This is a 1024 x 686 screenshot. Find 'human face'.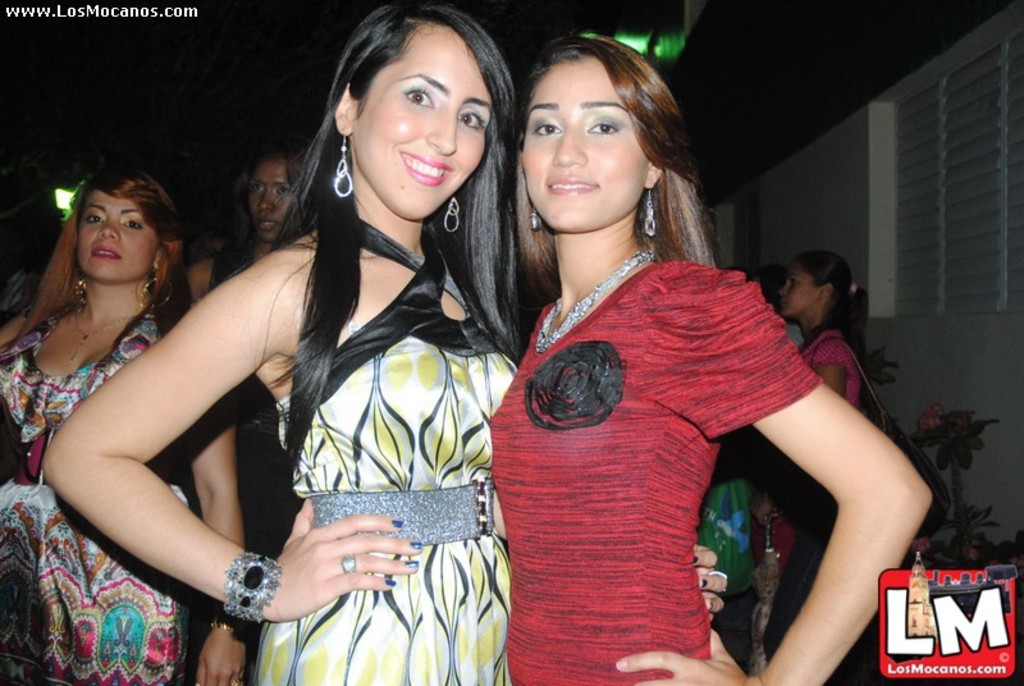
Bounding box: 524, 49, 649, 227.
